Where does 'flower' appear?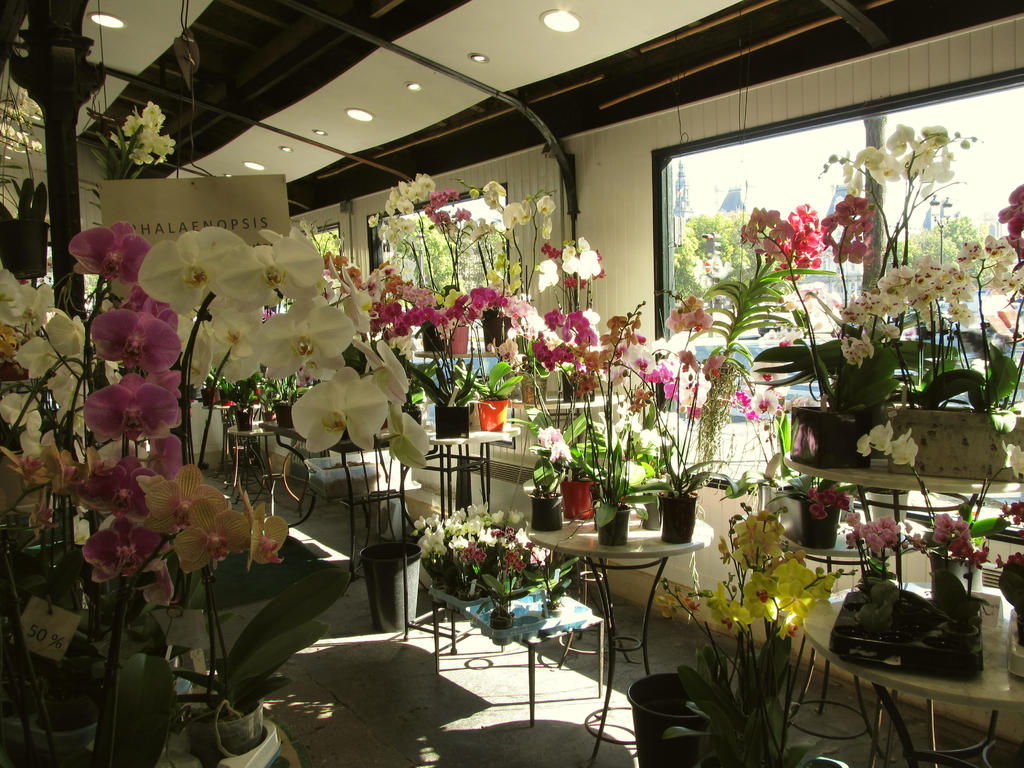
Appears at detection(94, 308, 180, 367).
